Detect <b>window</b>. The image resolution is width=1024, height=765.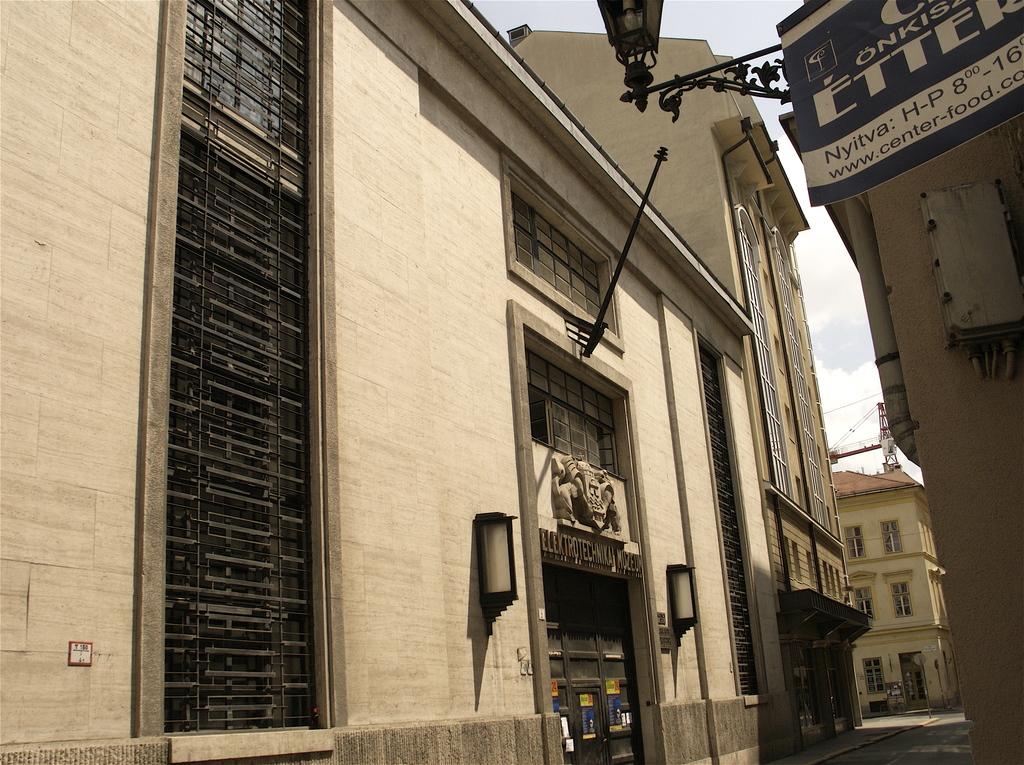
bbox=[884, 569, 912, 619].
